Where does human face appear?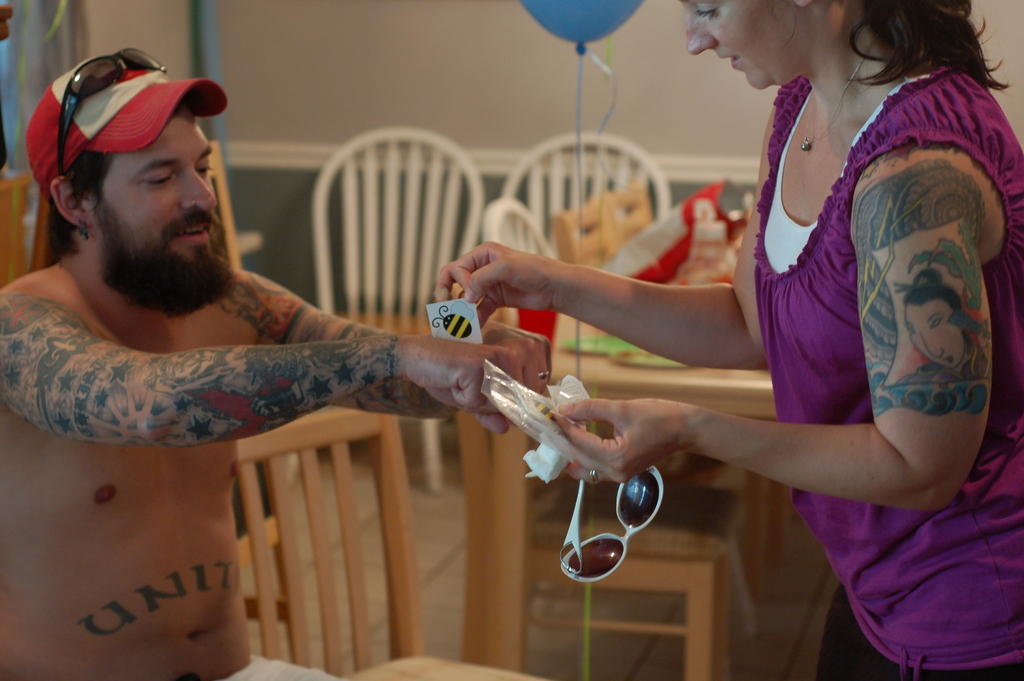
Appears at select_region(94, 104, 220, 278).
